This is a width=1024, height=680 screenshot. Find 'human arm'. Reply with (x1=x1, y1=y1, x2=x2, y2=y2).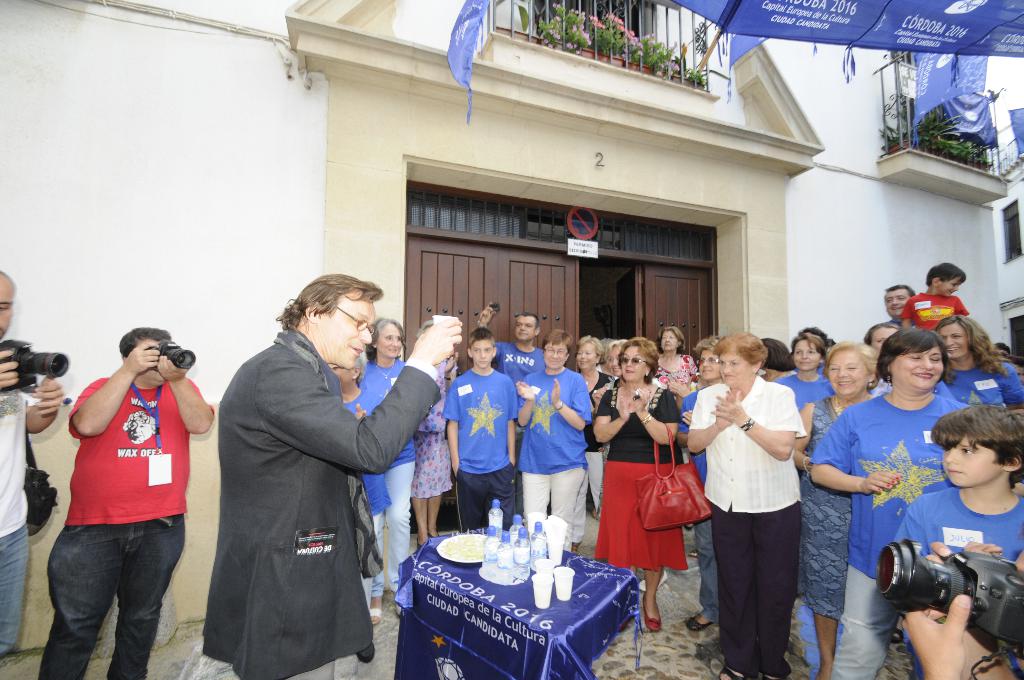
(x1=442, y1=378, x2=463, y2=471).
